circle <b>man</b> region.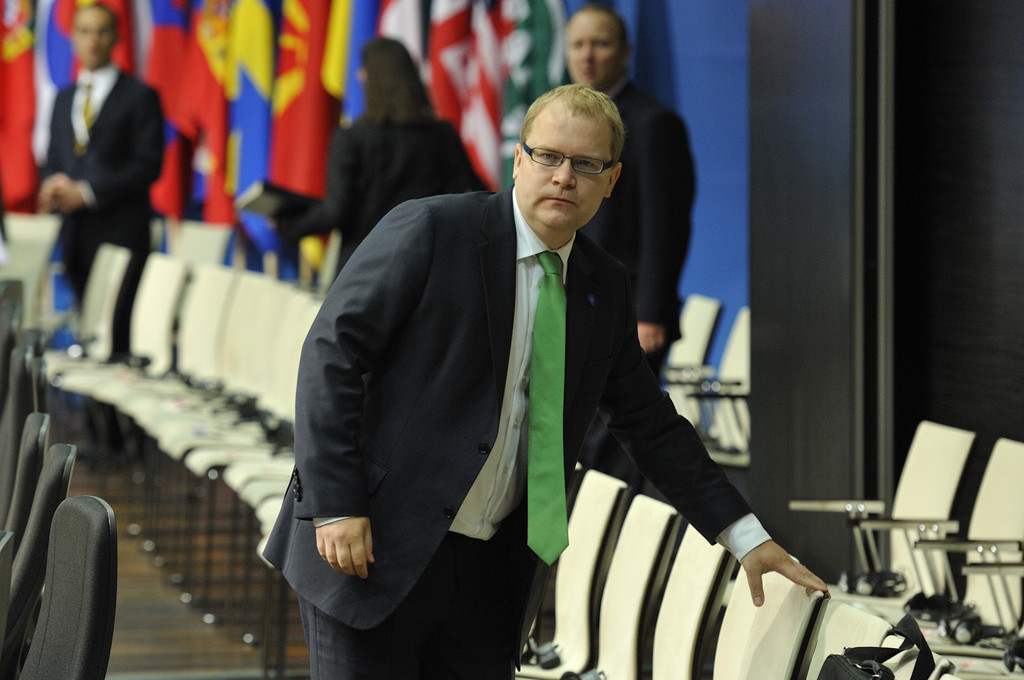
Region: 37, 1, 170, 471.
